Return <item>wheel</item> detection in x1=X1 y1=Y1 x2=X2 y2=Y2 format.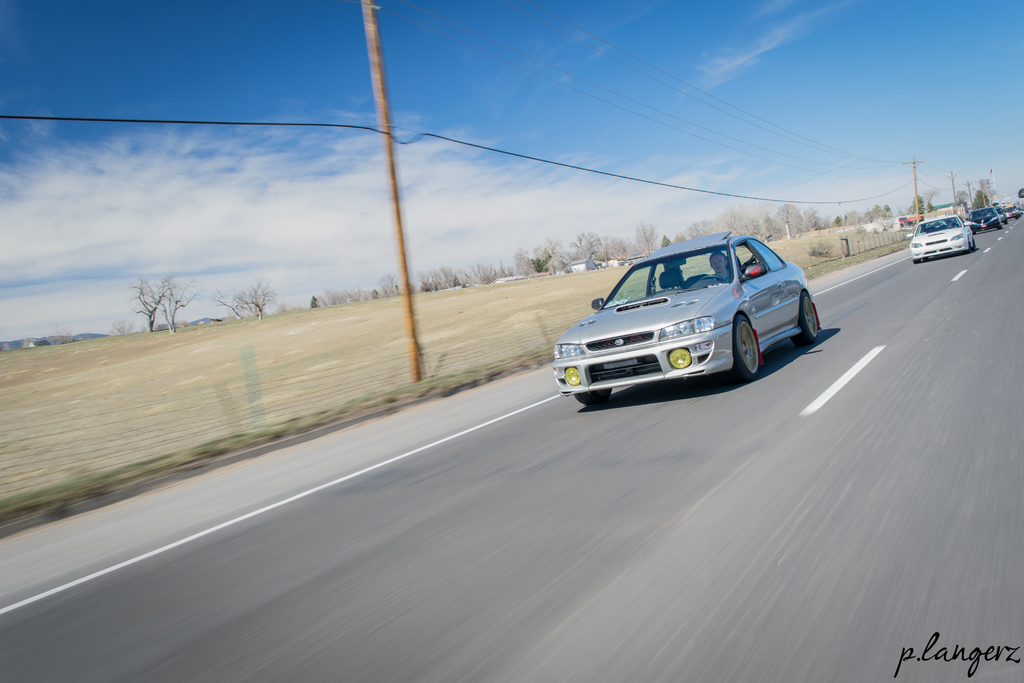
x1=964 y1=243 x2=973 y2=253.
